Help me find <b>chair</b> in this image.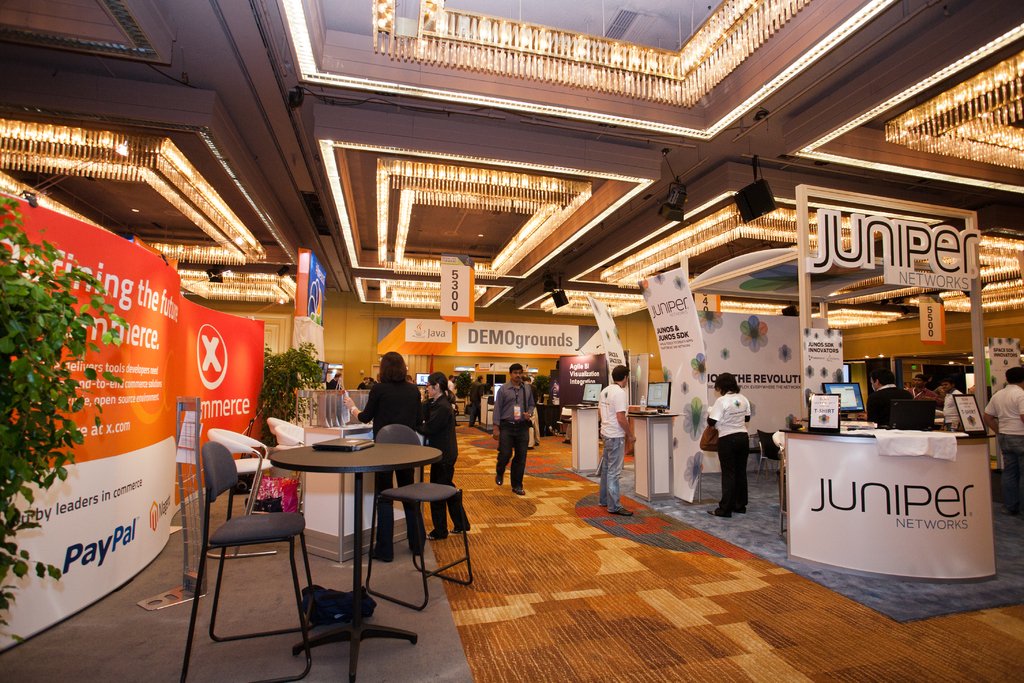
Found it: l=172, t=440, r=316, b=681.
